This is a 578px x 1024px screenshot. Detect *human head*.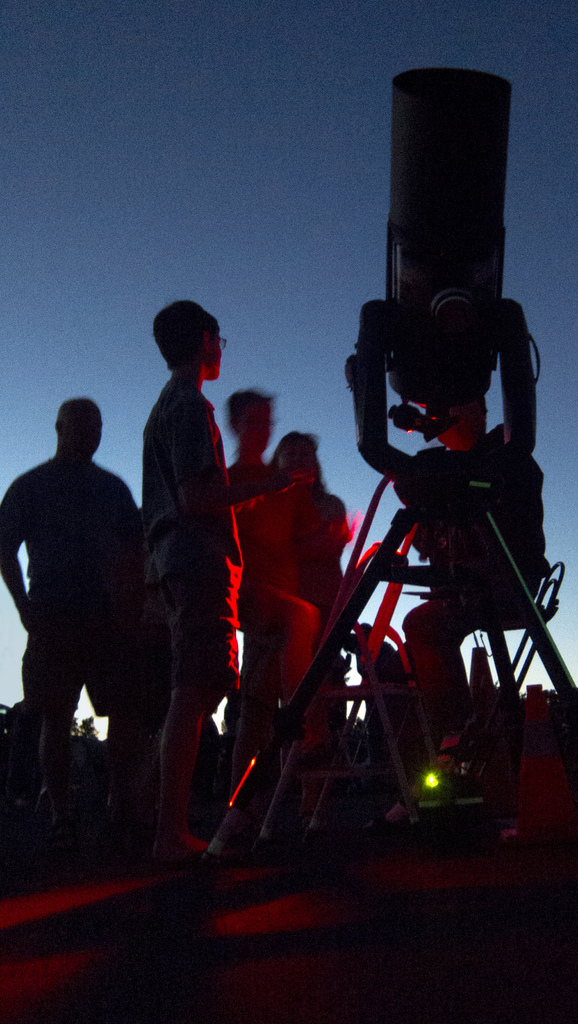
(222, 384, 276, 456).
